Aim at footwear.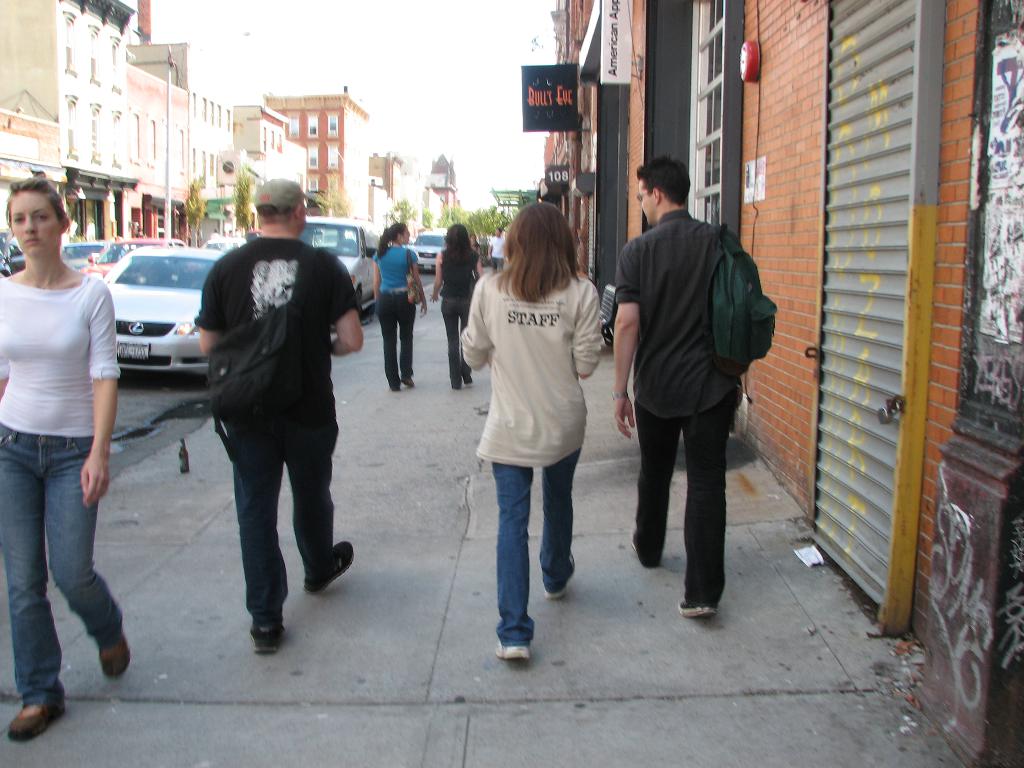
Aimed at detection(632, 532, 656, 566).
